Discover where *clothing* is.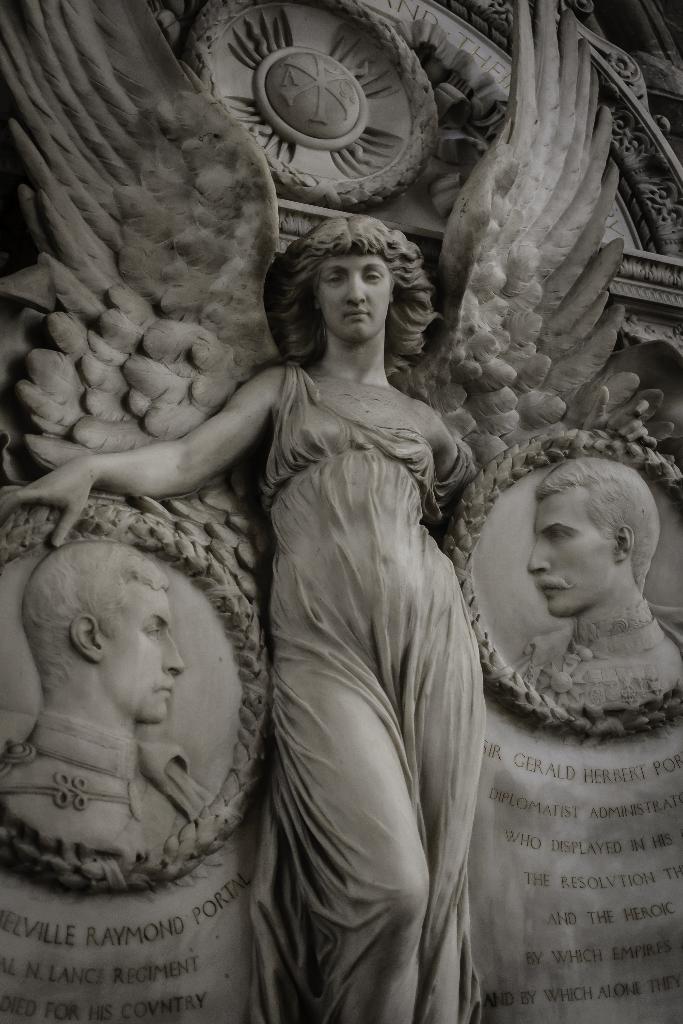
Discovered at [x1=516, y1=597, x2=682, y2=709].
